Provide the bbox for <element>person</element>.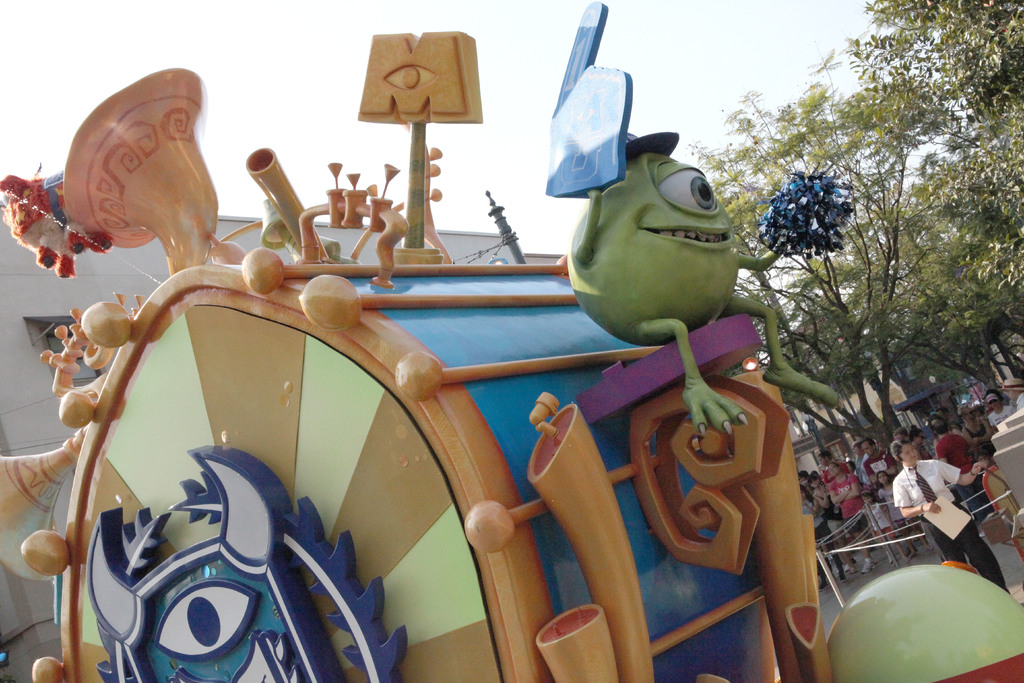
891 434 1014 595.
